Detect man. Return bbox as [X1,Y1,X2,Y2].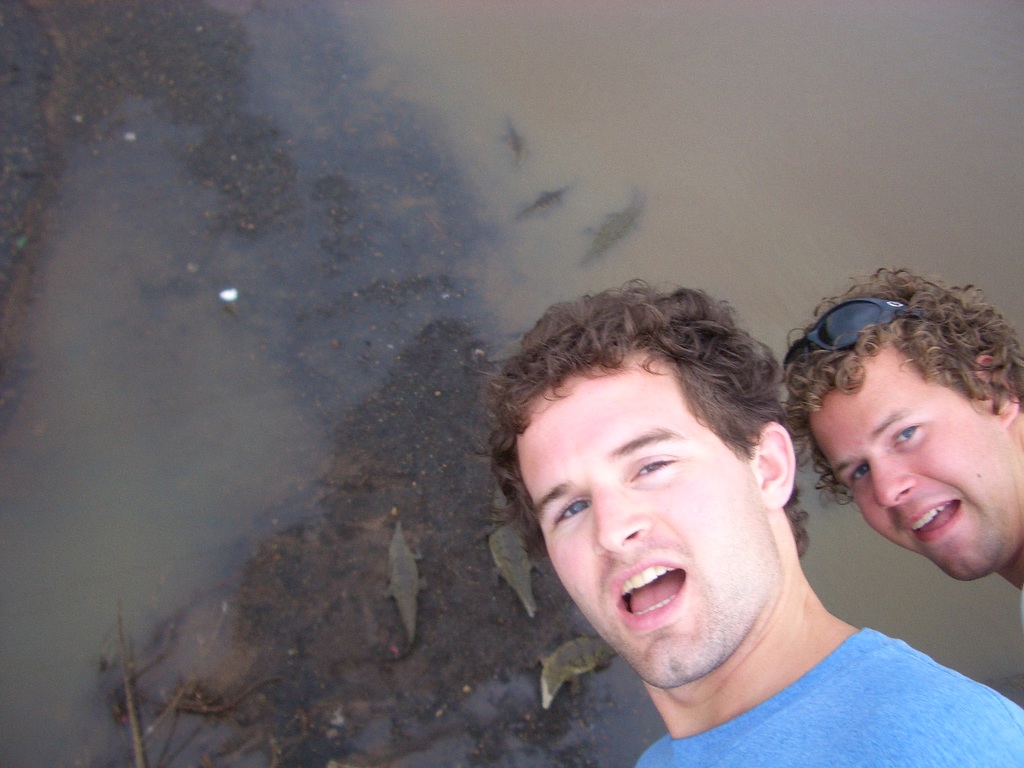
[403,266,1007,767].
